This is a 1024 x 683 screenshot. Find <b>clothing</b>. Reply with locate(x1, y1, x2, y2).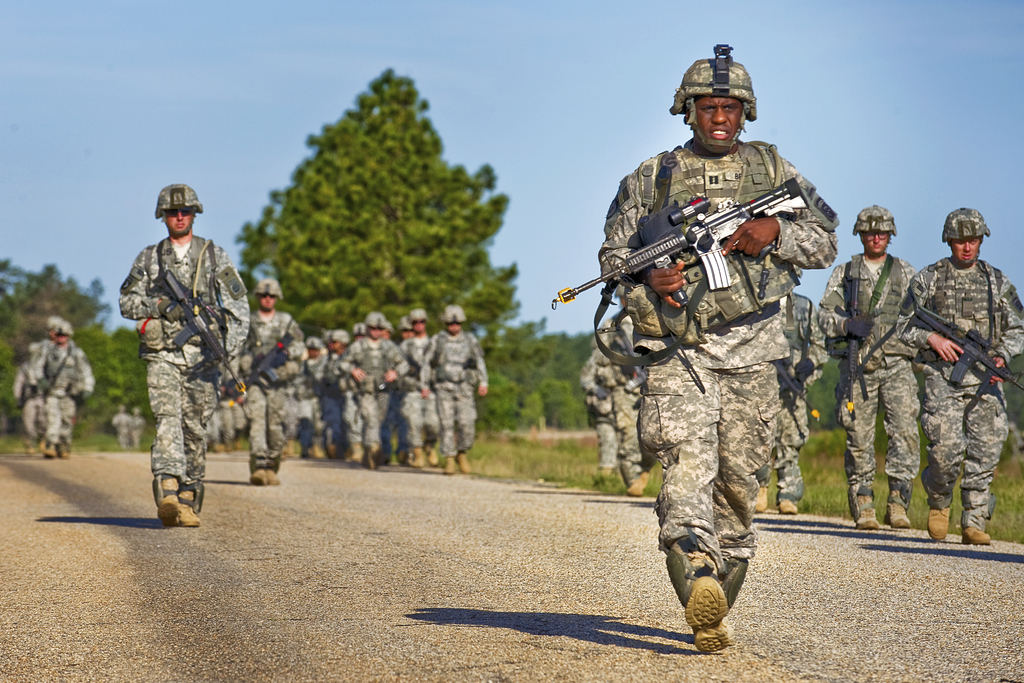
locate(284, 324, 494, 448).
